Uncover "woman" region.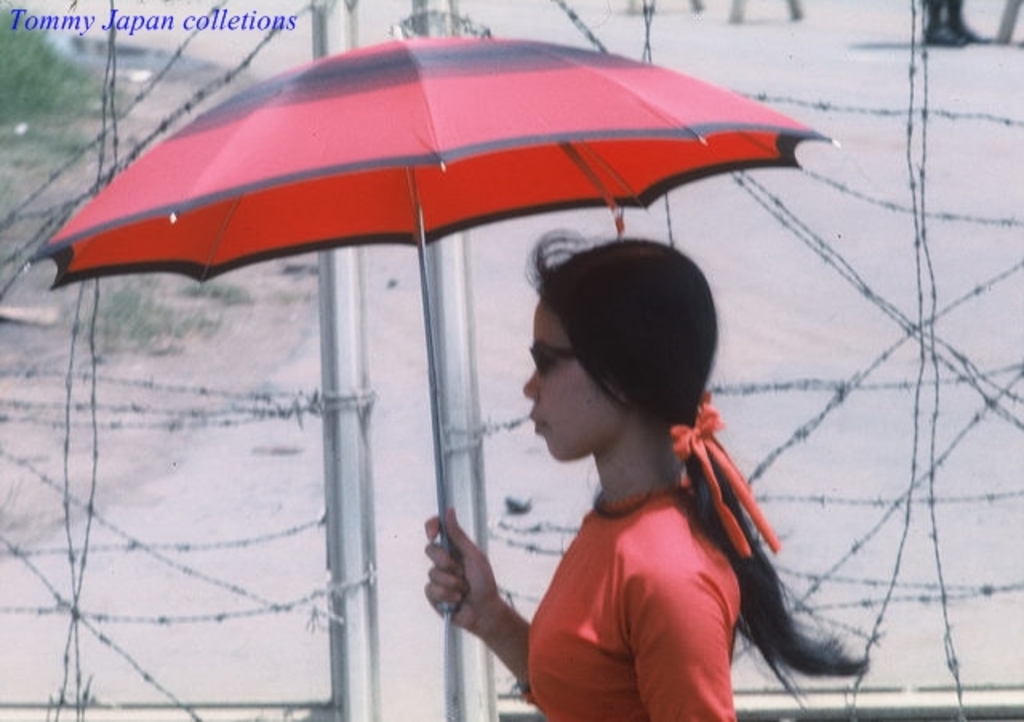
Uncovered: bbox(469, 216, 824, 721).
